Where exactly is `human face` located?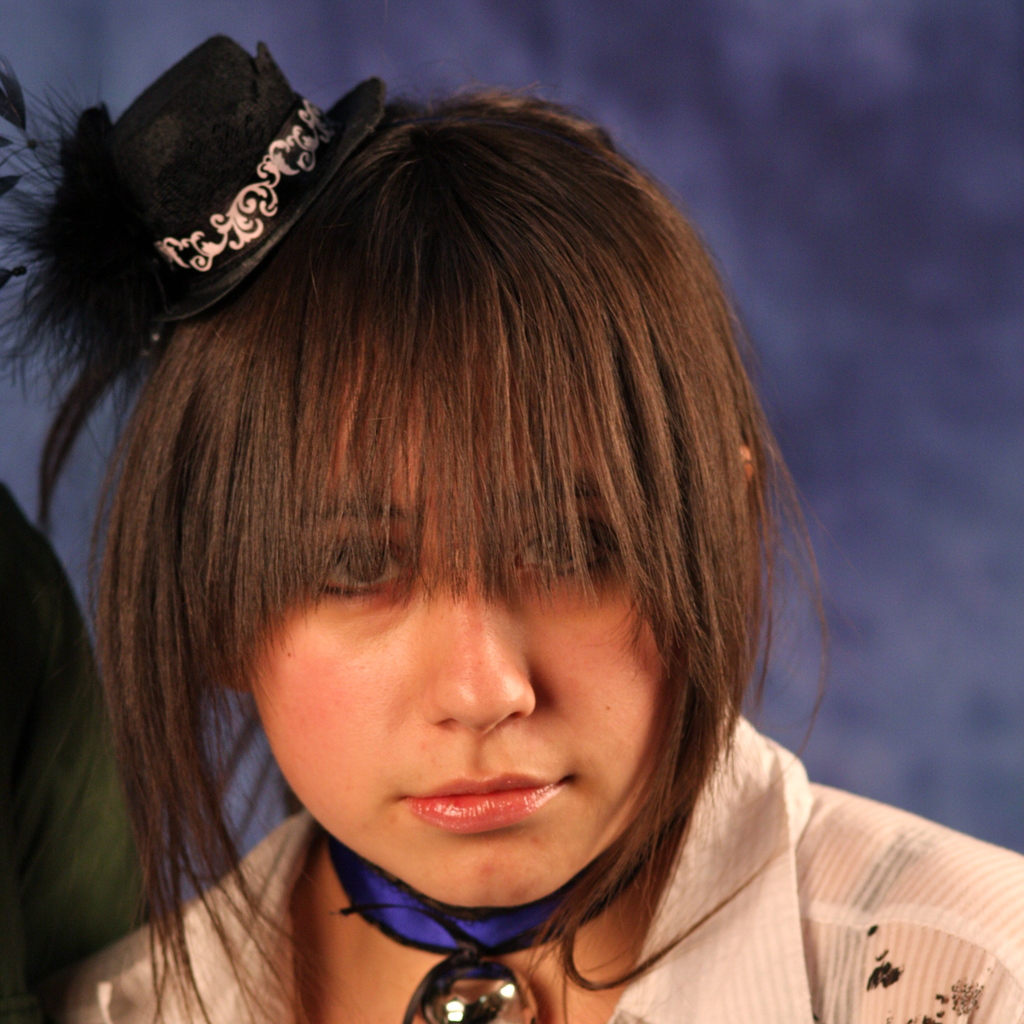
Its bounding box is {"left": 246, "top": 325, "right": 689, "bottom": 911}.
